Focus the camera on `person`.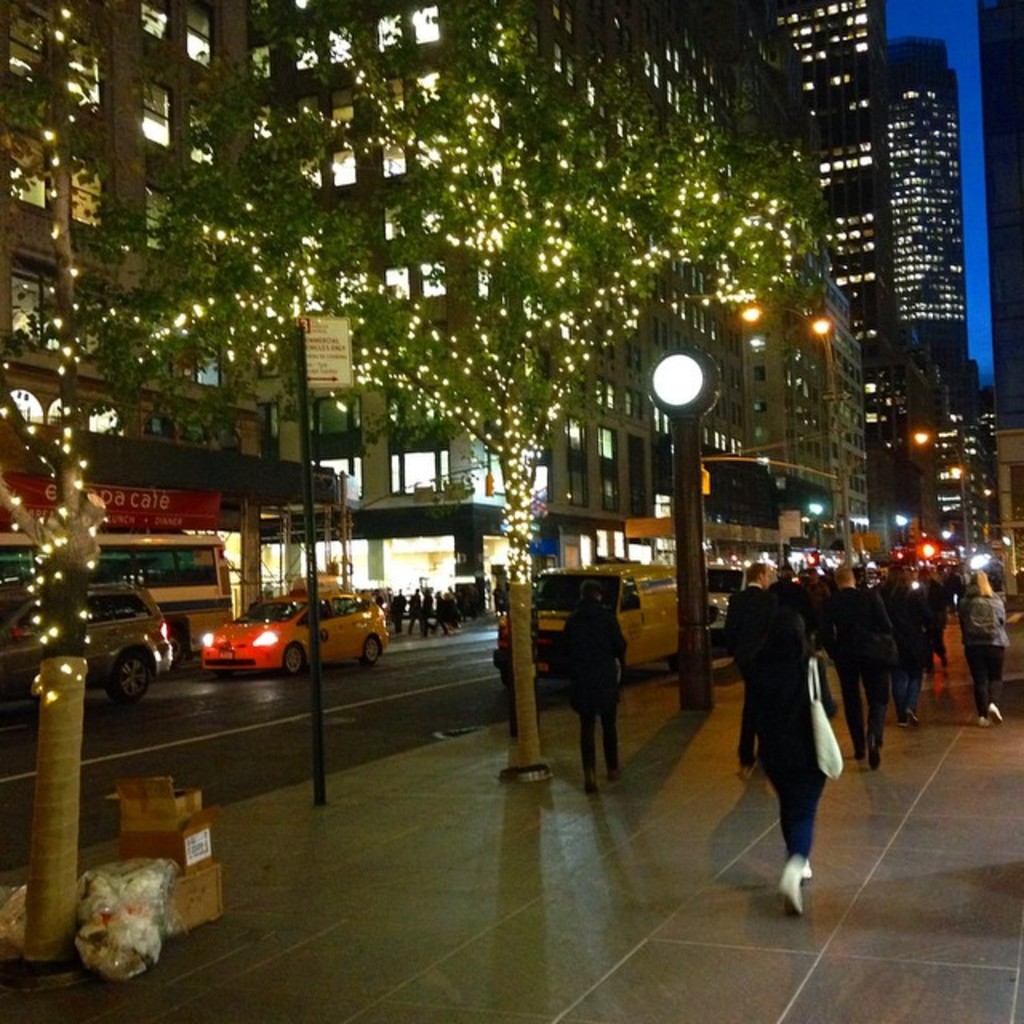
Focus region: detection(555, 576, 626, 798).
